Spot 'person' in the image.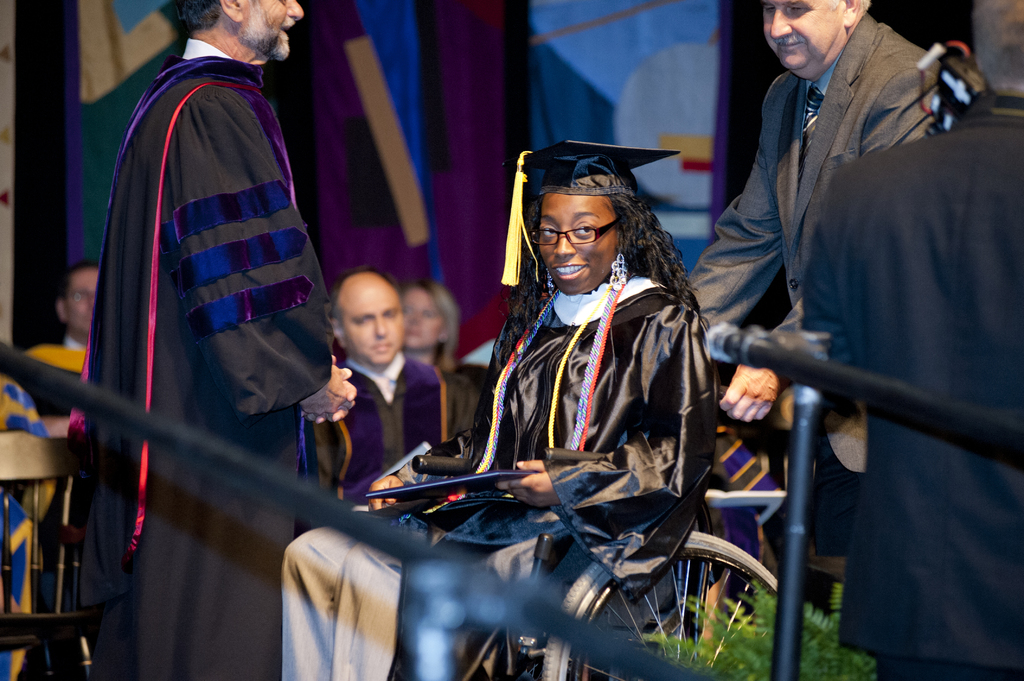
'person' found at {"left": 687, "top": 0, "right": 939, "bottom": 621}.
